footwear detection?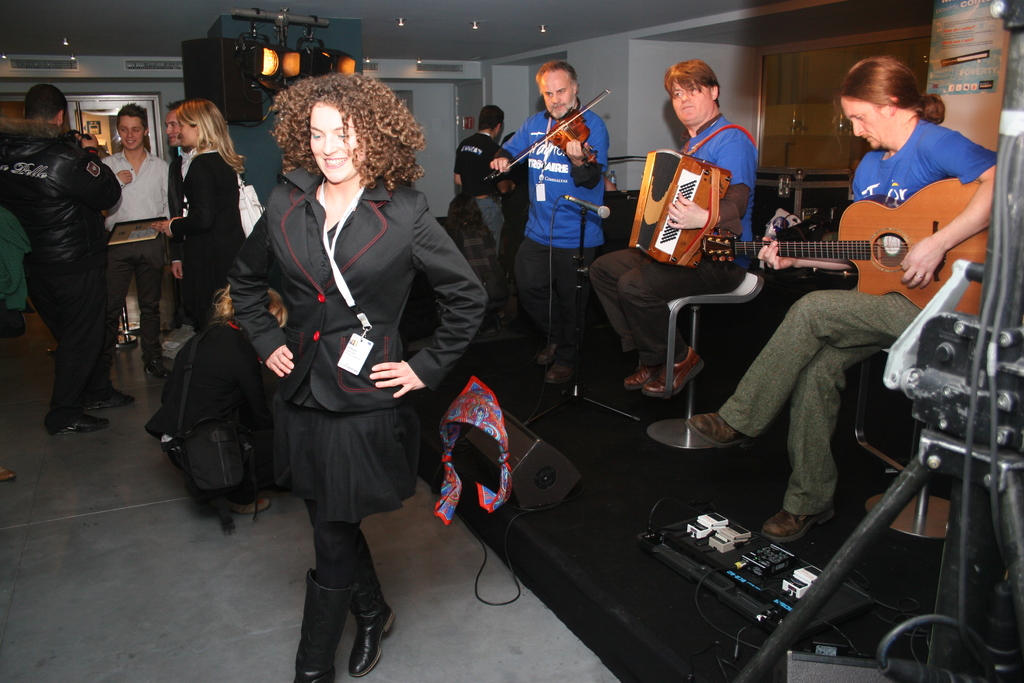
<bbox>531, 339, 557, 368</bbox>
